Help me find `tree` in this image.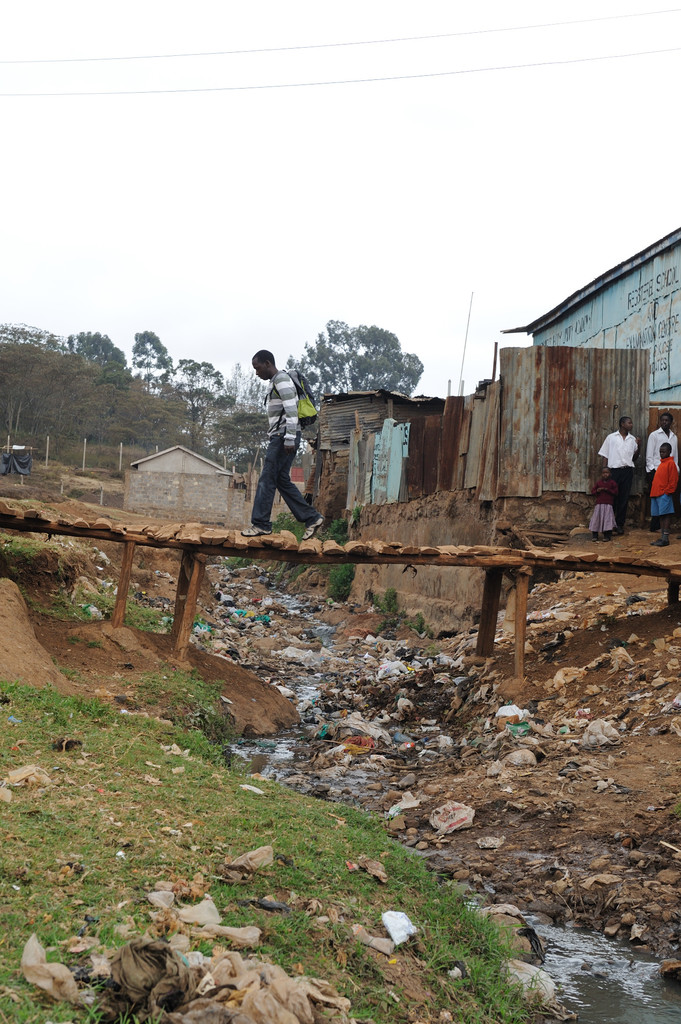
Found it: detection(123, 326, 182, 396).
